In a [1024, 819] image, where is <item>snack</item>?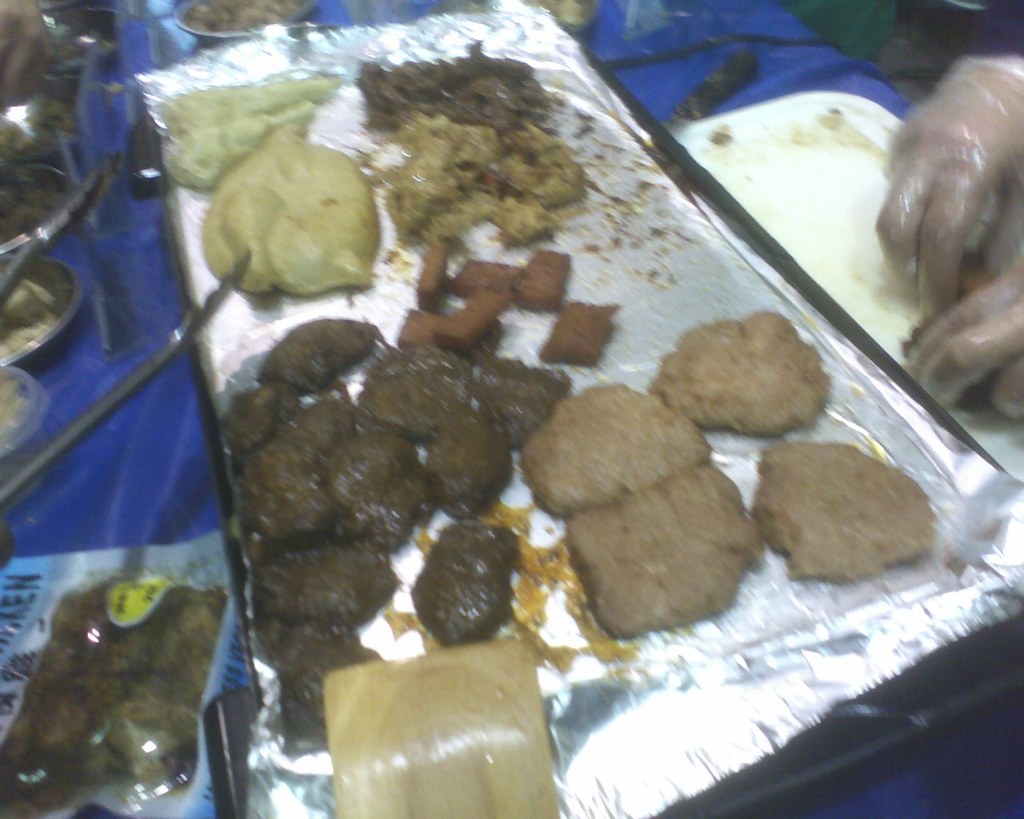
select_region(331, 648, 557, 818).
